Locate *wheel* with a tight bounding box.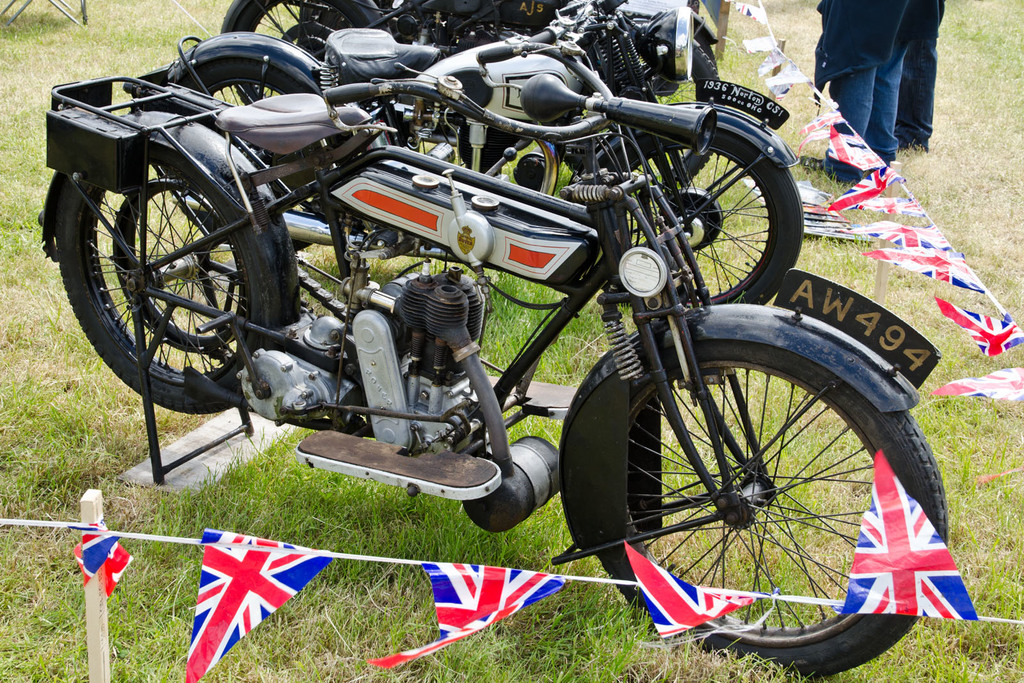
bbox=(578, 322, 947, 645).
